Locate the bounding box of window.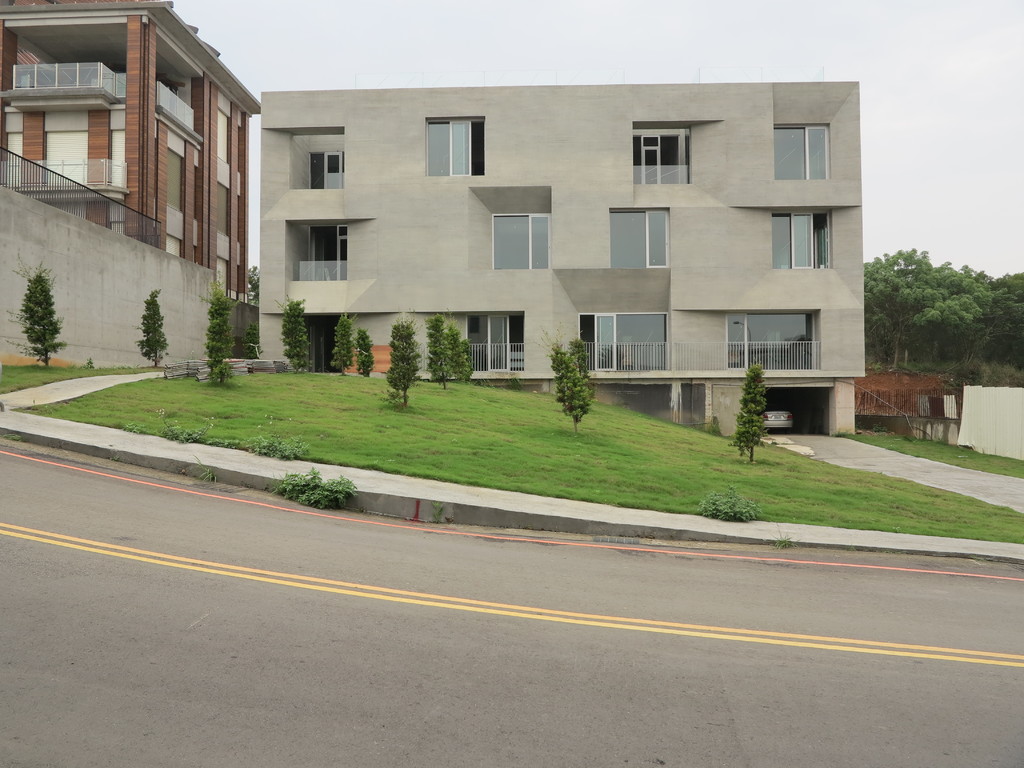
Bounding box: 491/212/550/268.
